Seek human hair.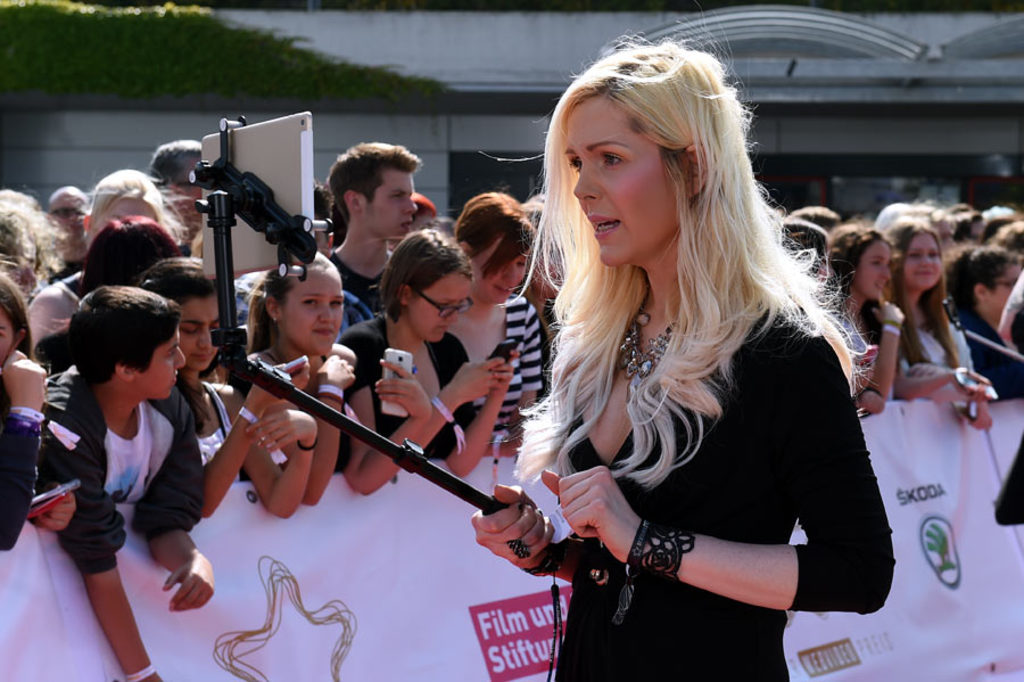
504,59,837,529.
